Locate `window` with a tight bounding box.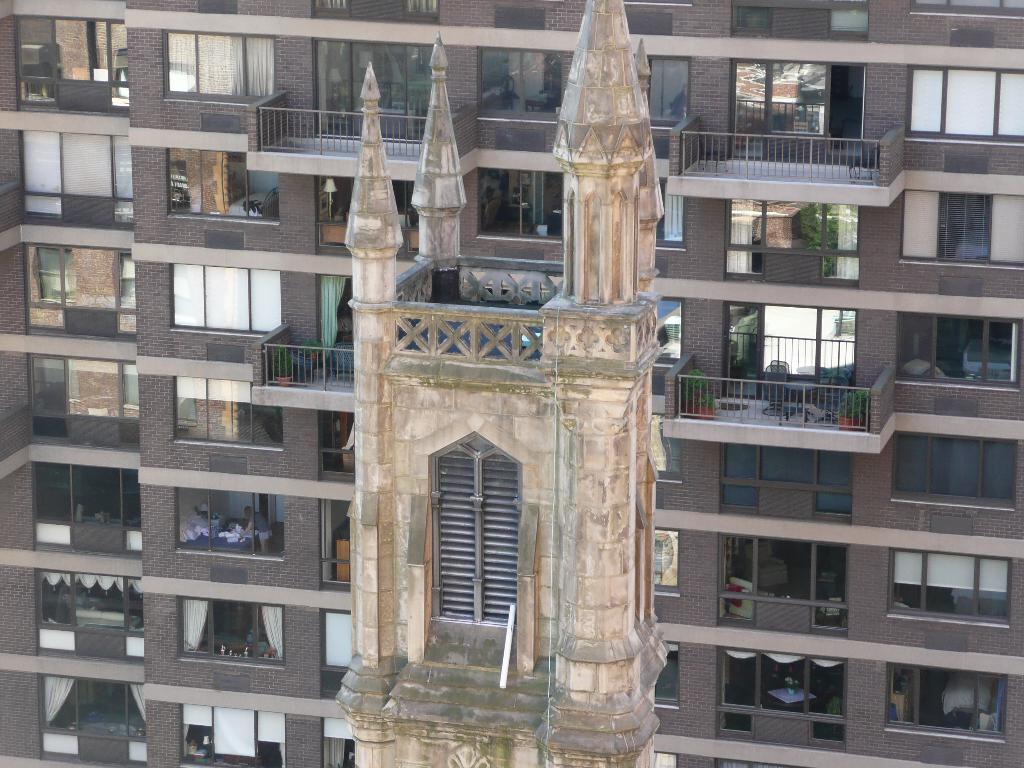
314,36,433,134.
